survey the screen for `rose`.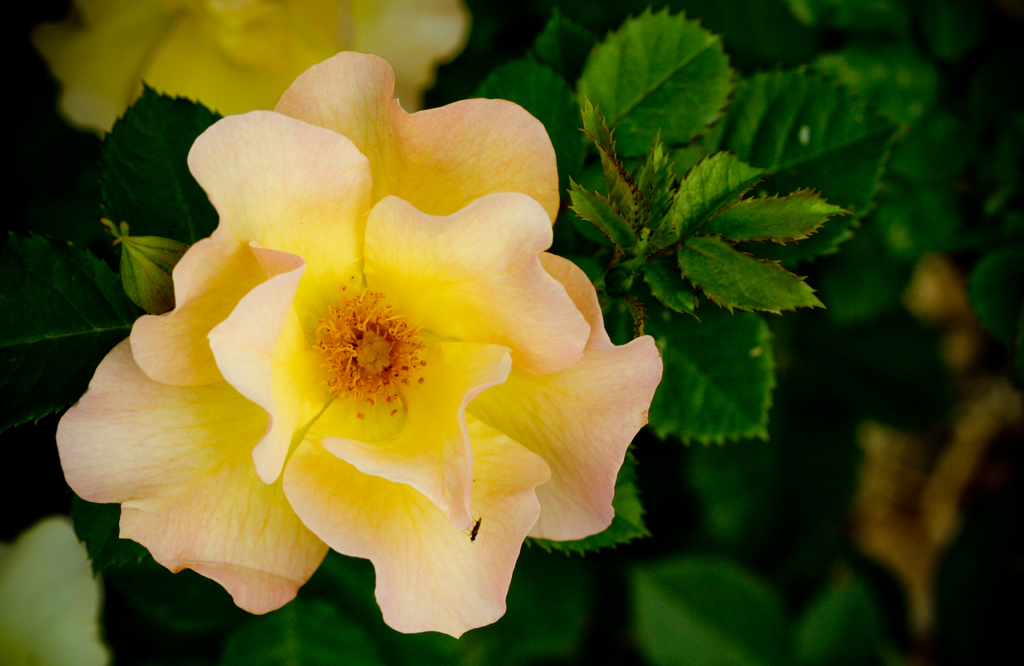
Survey found: (56,49,665,641).
